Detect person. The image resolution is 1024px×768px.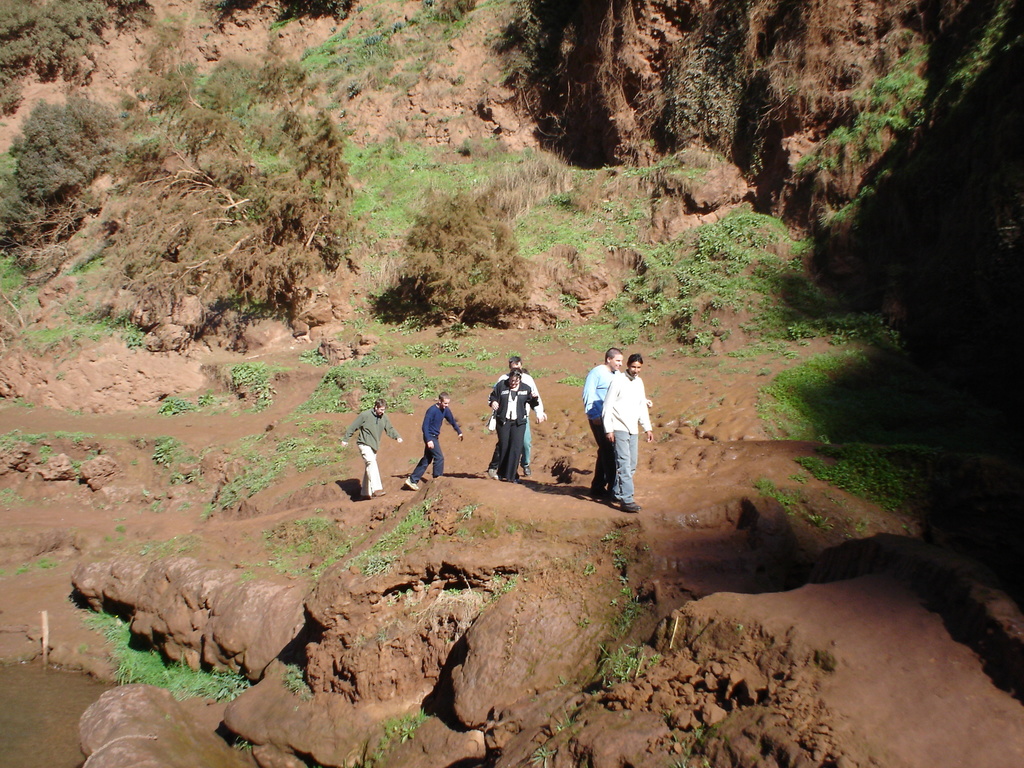
[left=404, top=392, right=467, bottom=495].
